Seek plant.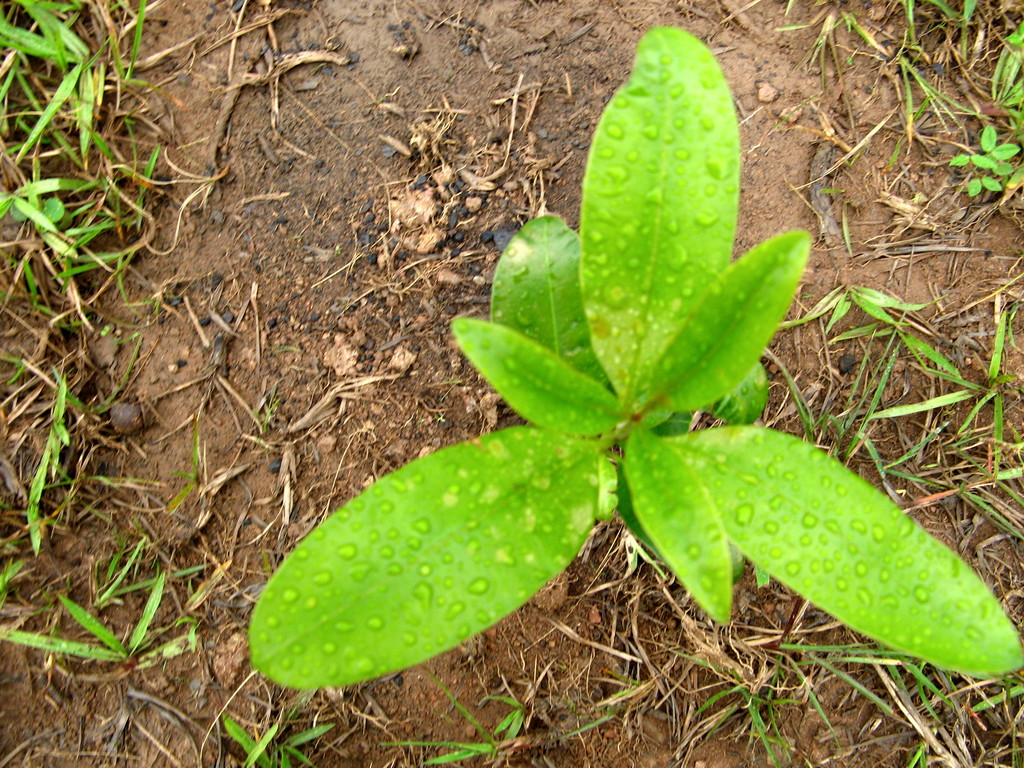
bbox=[383, 665, 541, 767].
